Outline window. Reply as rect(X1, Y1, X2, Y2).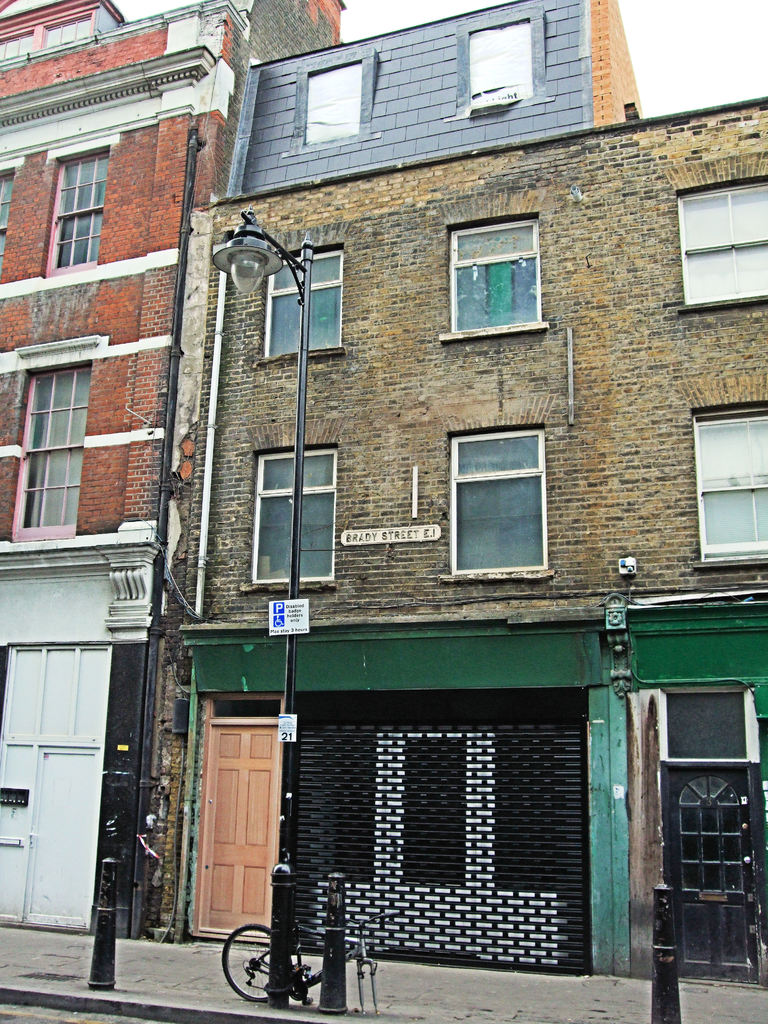
rect(464, 20, 543, 113).
